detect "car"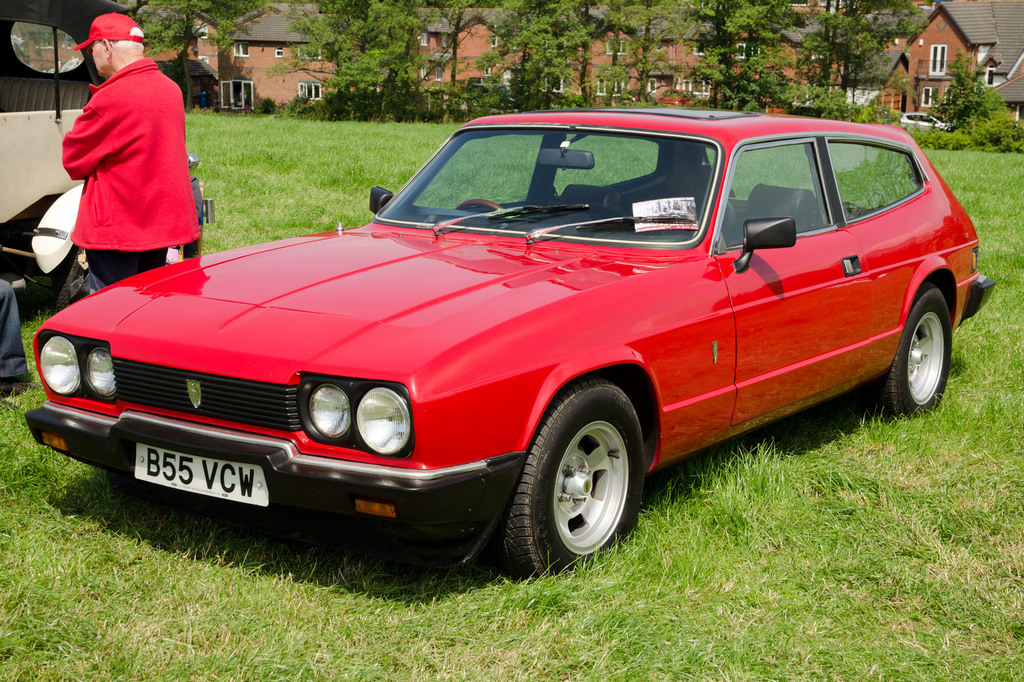
(897, 112, 951, 129)
